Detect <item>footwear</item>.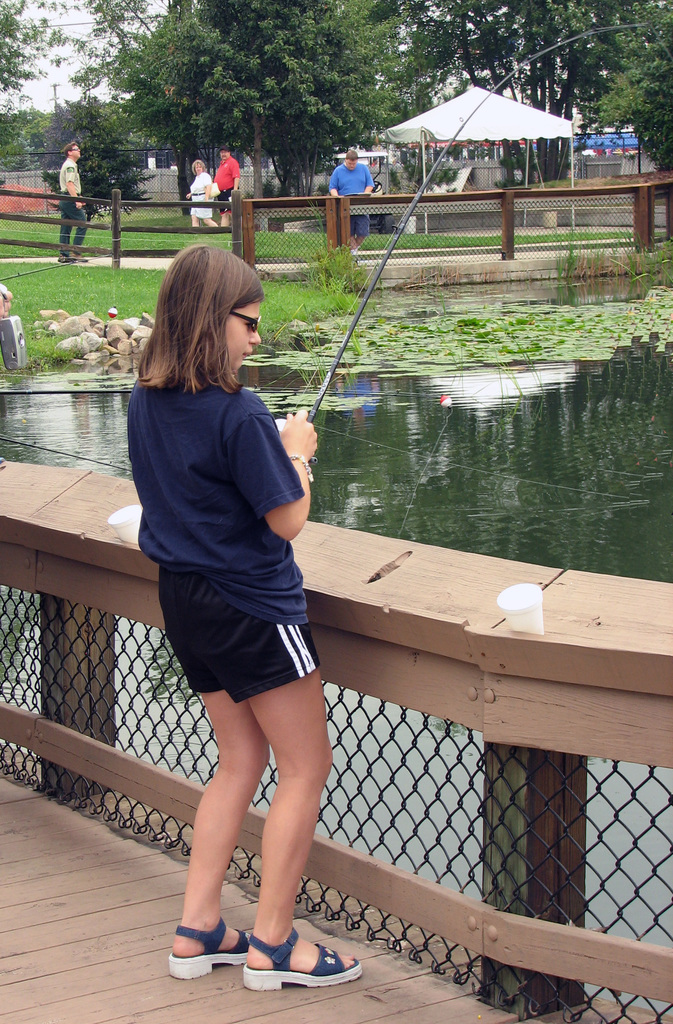
Detected at 241:927:360:989.
